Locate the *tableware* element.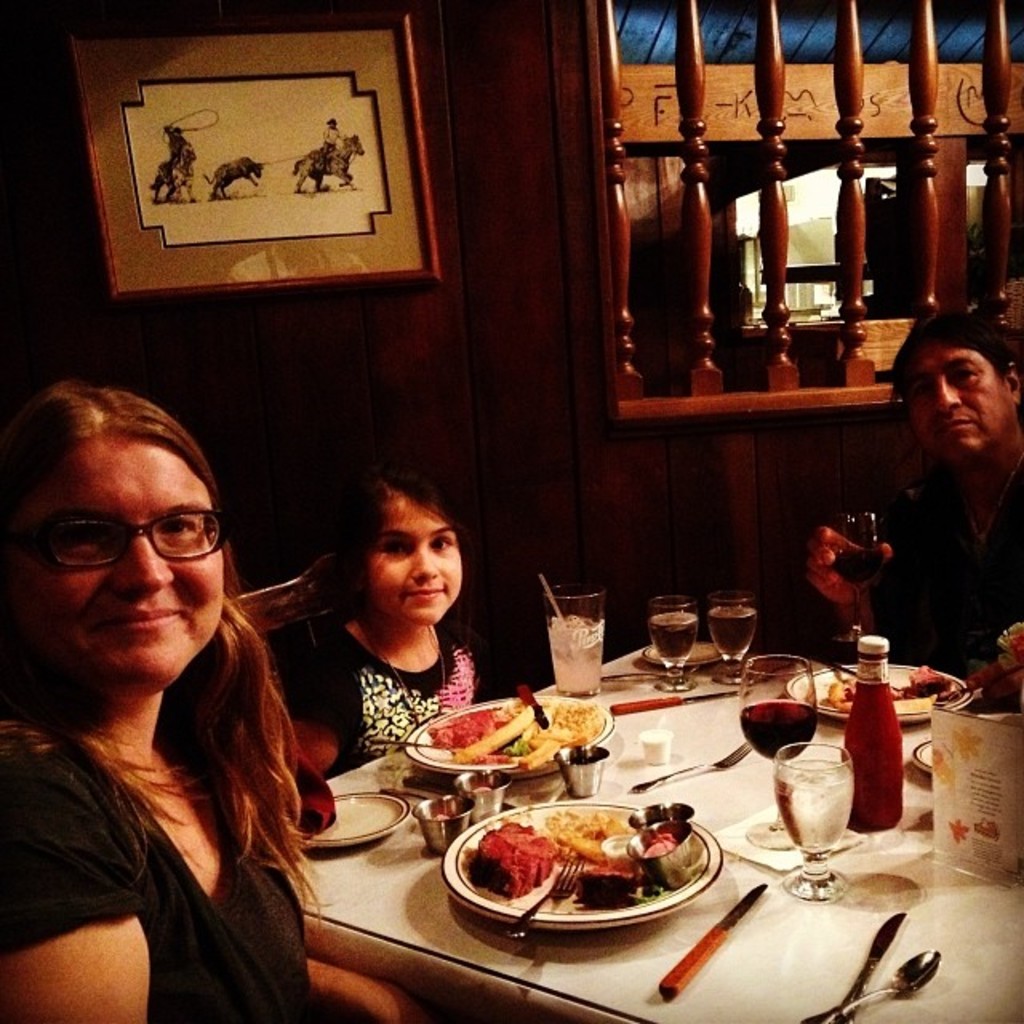
Element bbox: BBox(934, 675, 992, 706).
